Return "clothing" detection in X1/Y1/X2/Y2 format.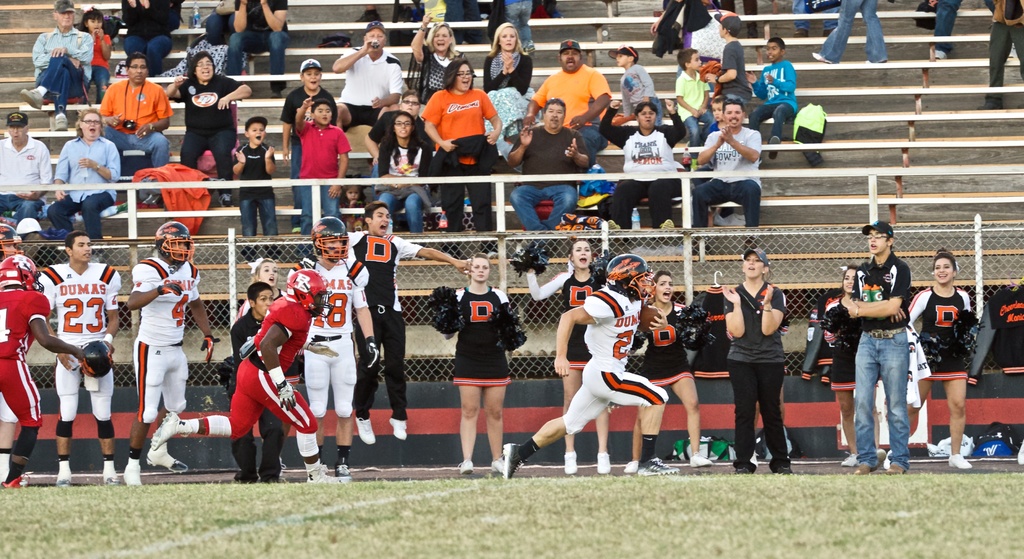
723/280/794/469.
